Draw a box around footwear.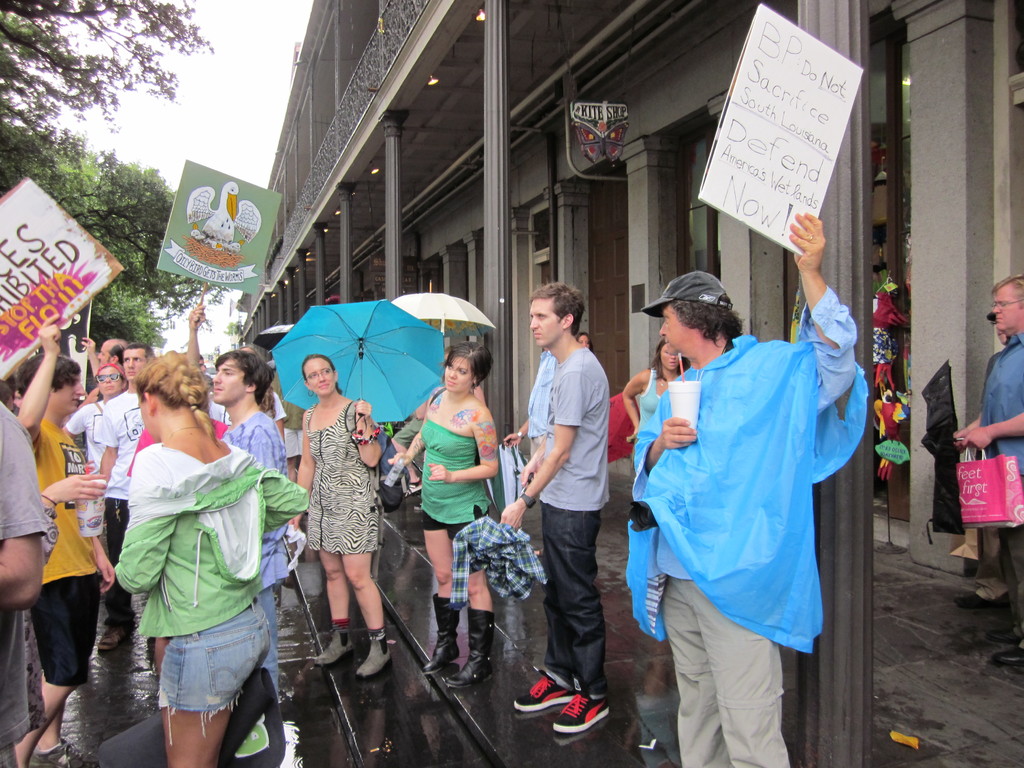
box=[988, 641, 1023, 667].
